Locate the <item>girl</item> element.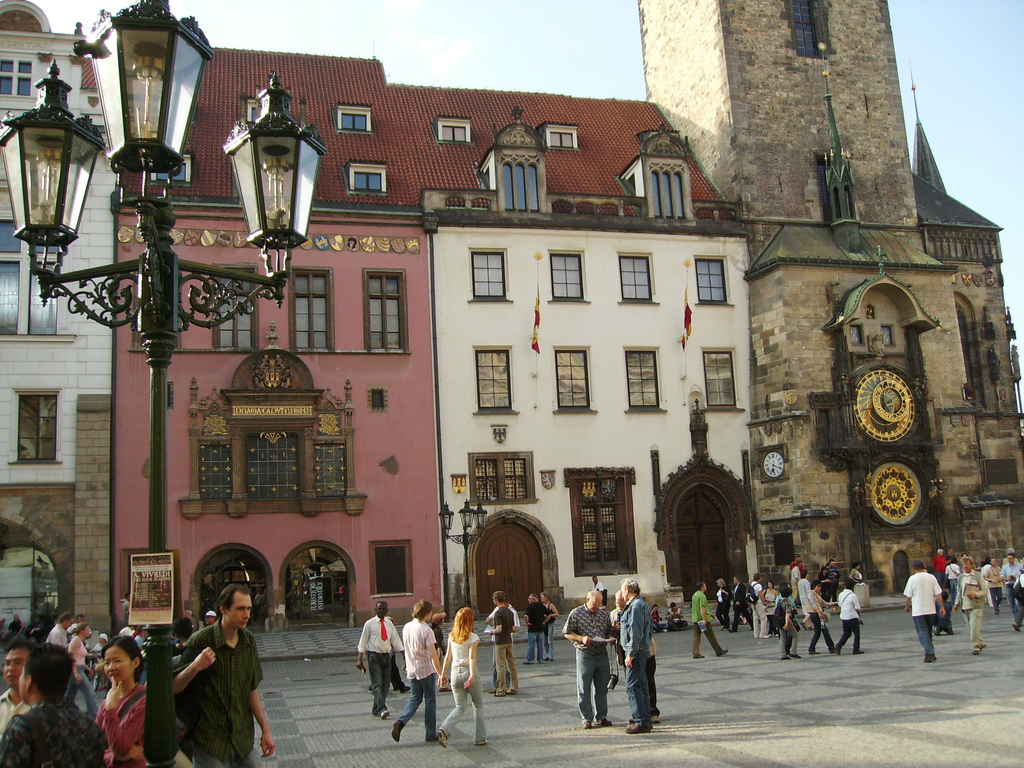
Element bbox: pyautogui.locateOnScreen(650, 602, 667, 633).
